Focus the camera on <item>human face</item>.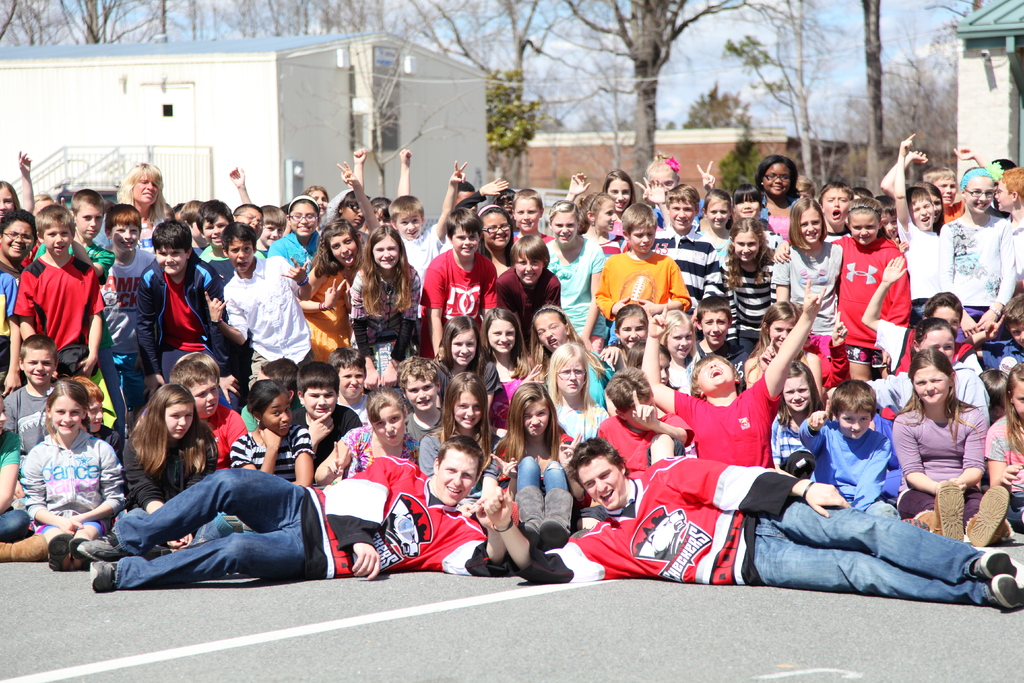
Focus region: bbox(43, 226, 73, 258).
